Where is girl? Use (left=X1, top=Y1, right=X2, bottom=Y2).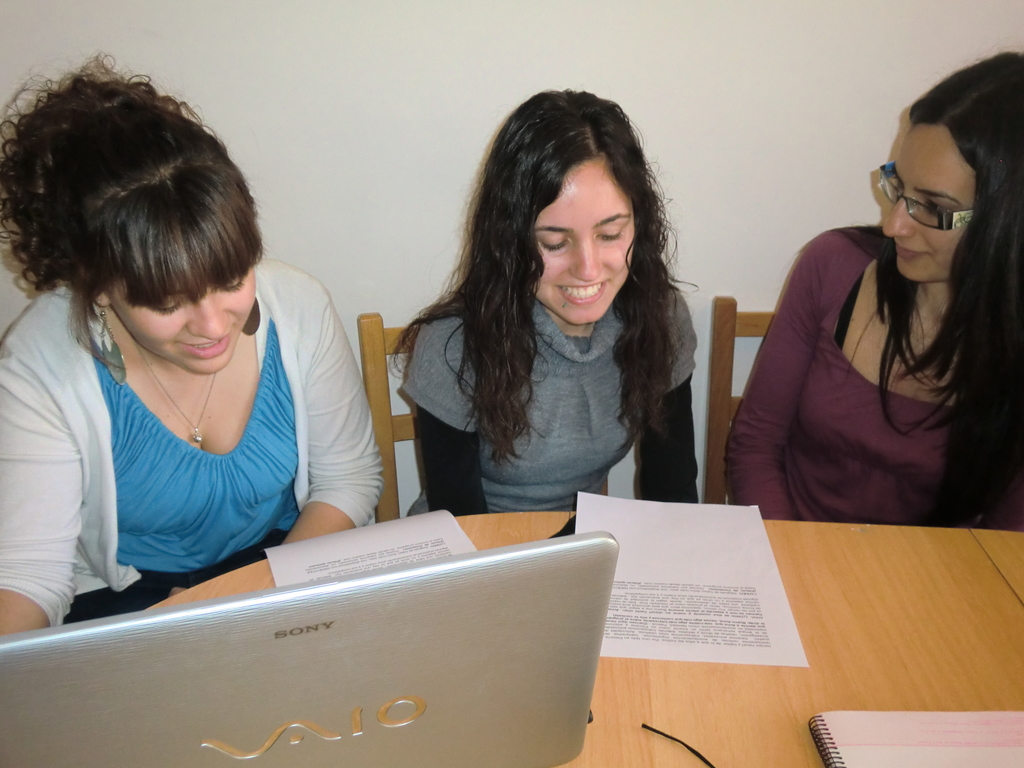
(left=387, top=89, right=701, bottom=520).
